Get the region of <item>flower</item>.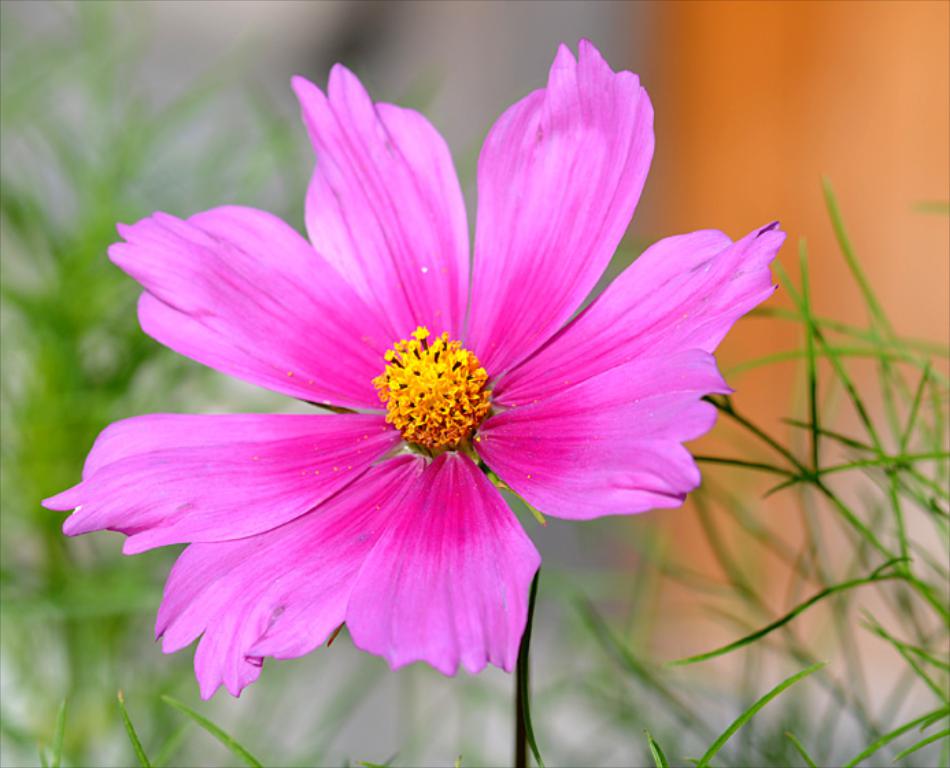
36 41 783 706.
